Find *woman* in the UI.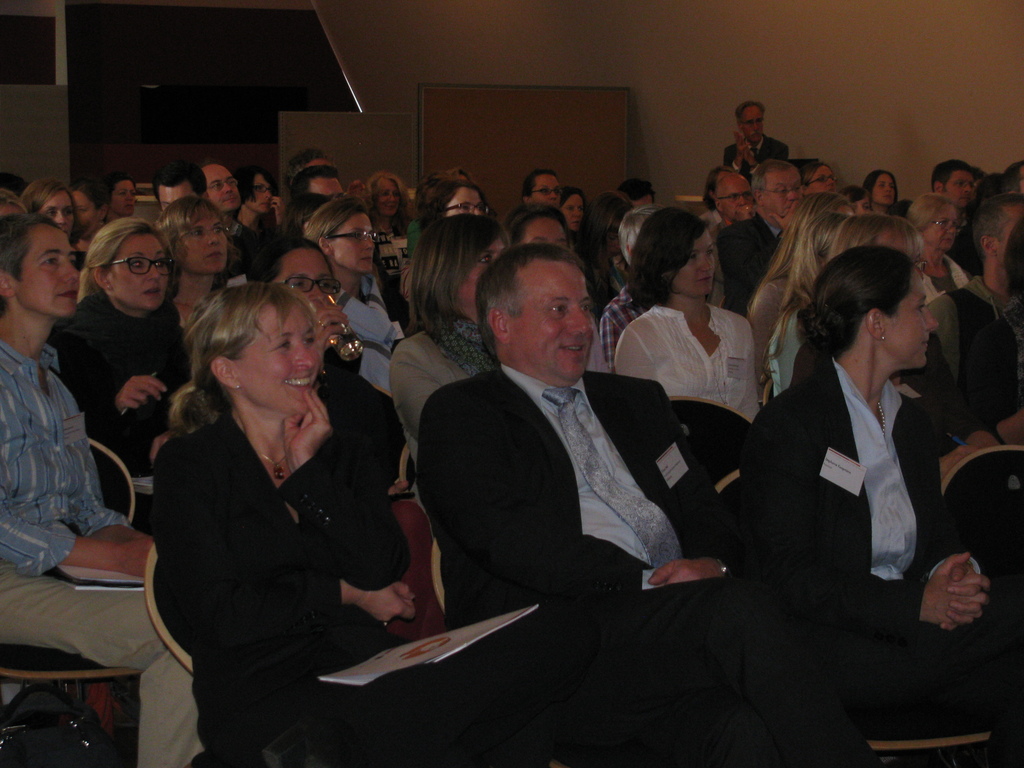
UI element at l=762, t=209, r=856, b=402.
